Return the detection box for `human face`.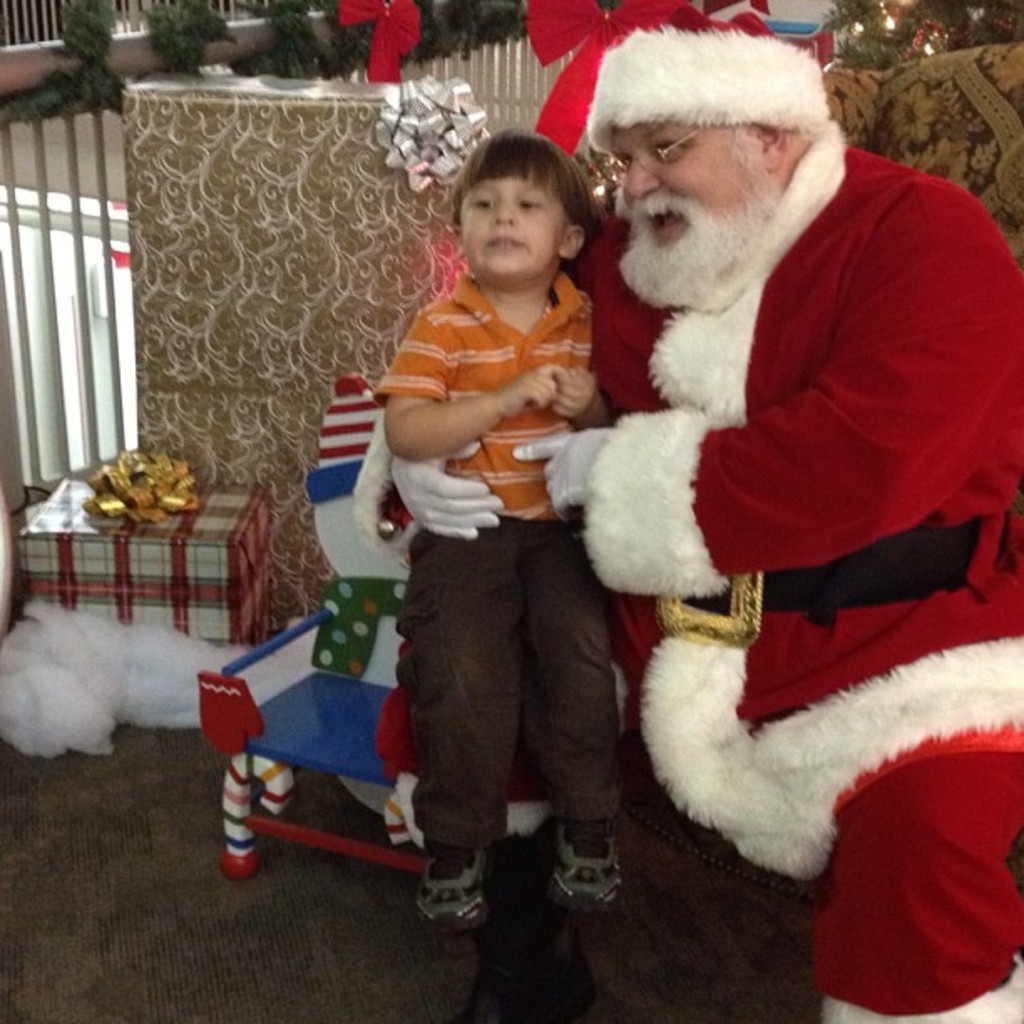
460,176,564,279.
